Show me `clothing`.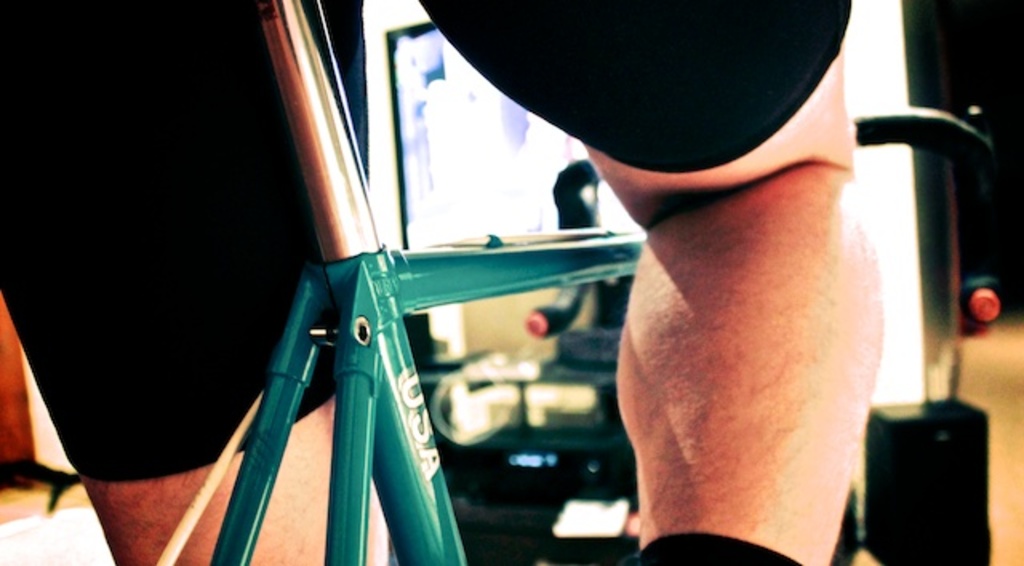
`clothing` is here: 2/0/851/480.
